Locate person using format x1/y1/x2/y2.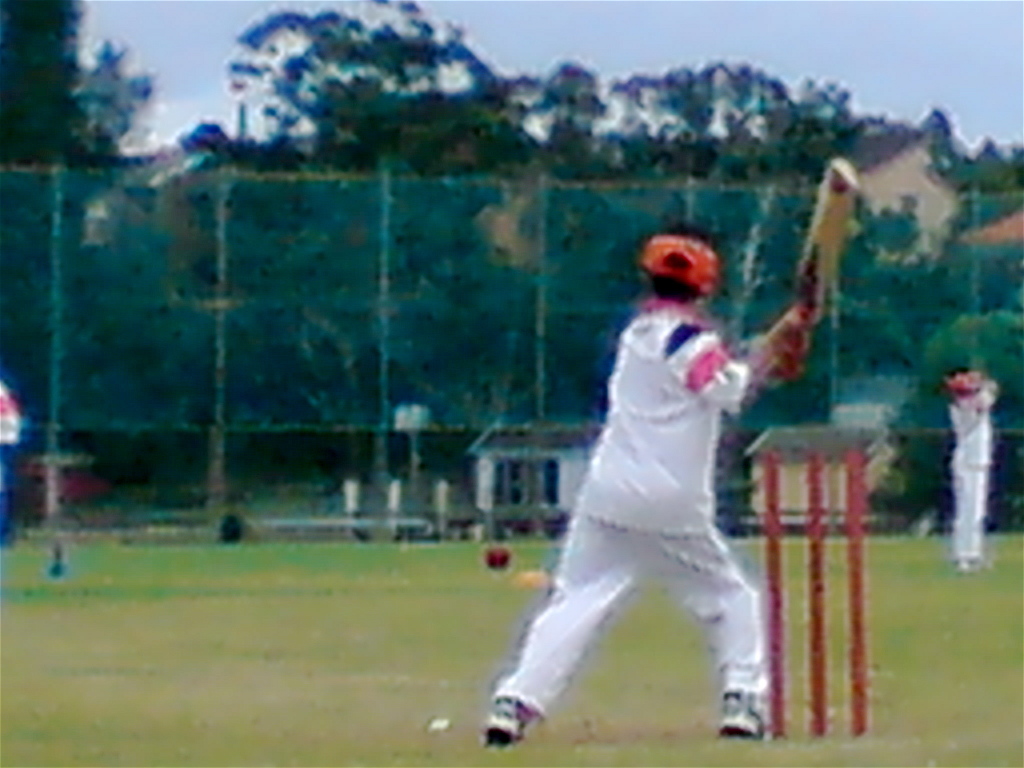
0/373/29/542.
